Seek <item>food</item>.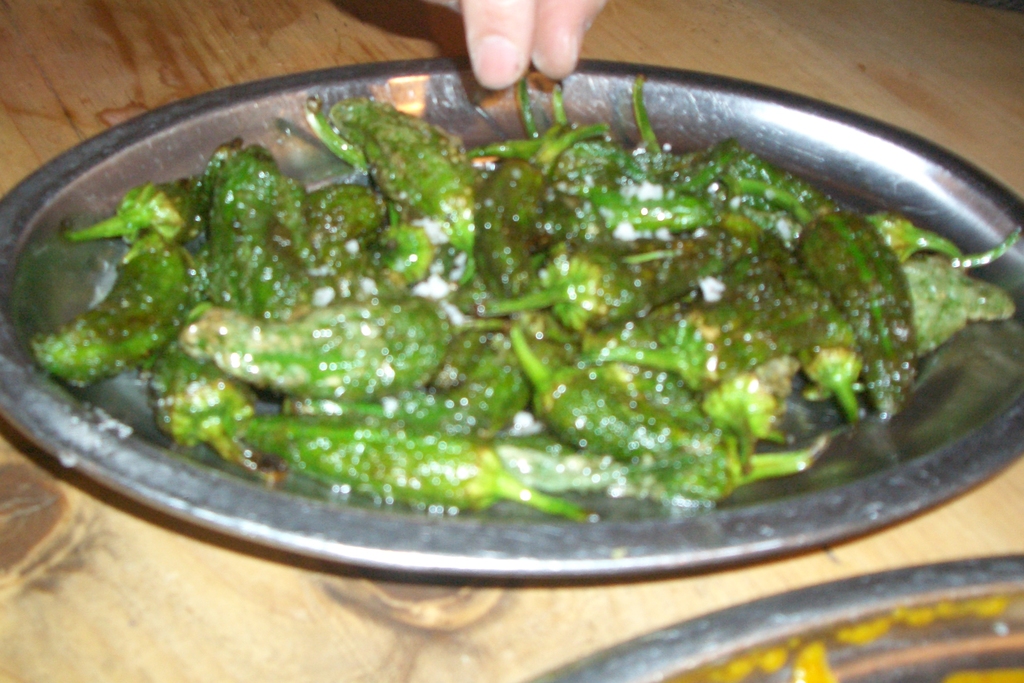
<box>28,67,984,565</box>.
